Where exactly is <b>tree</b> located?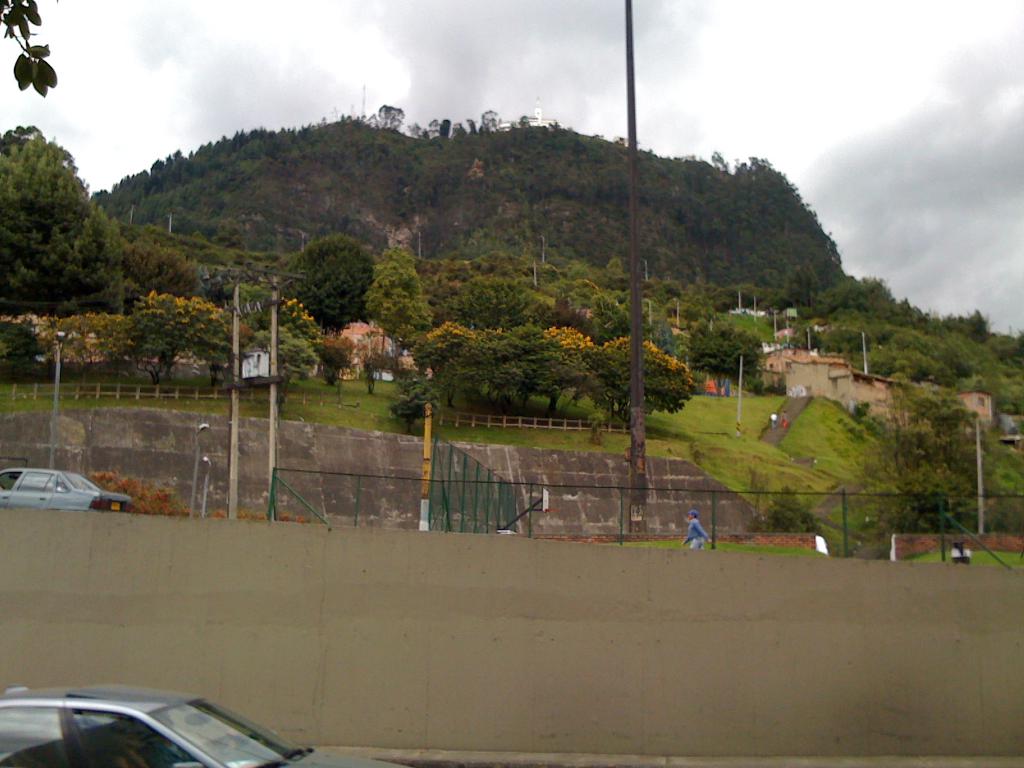
Its bounding box is x1=0, y1=104, x2=122, y2=355.
